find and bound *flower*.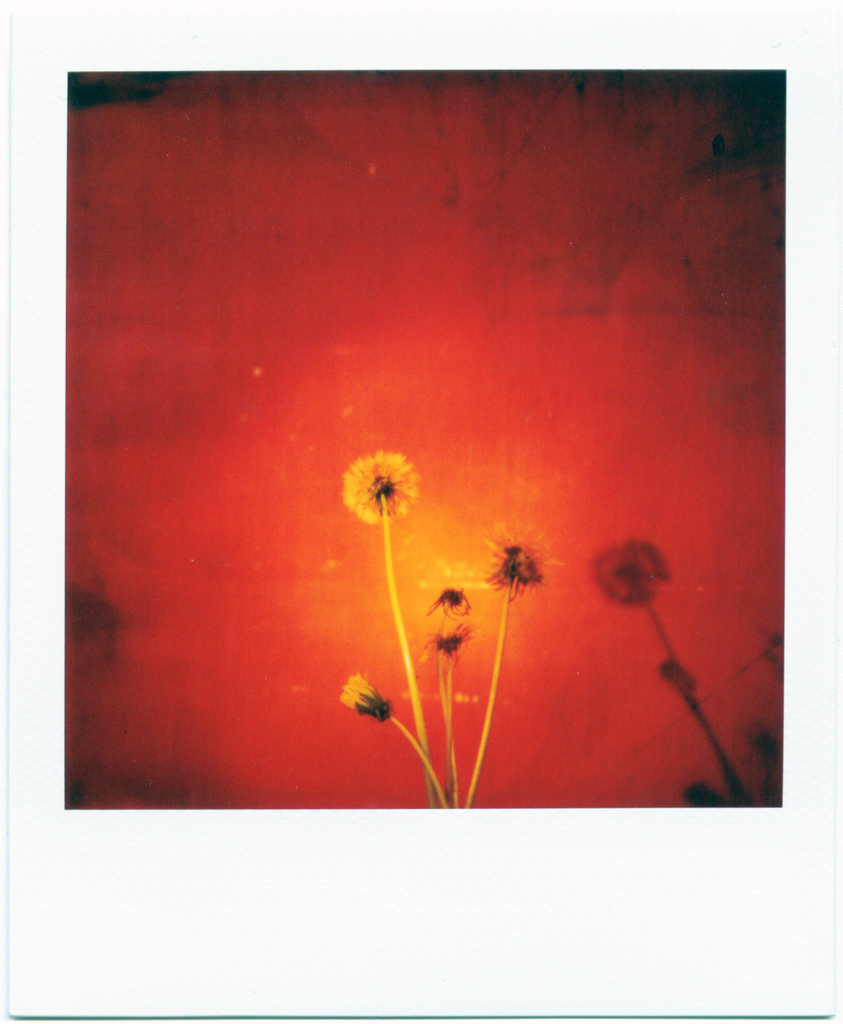
Bound: <region>343, 674, 396, 720</region>.
